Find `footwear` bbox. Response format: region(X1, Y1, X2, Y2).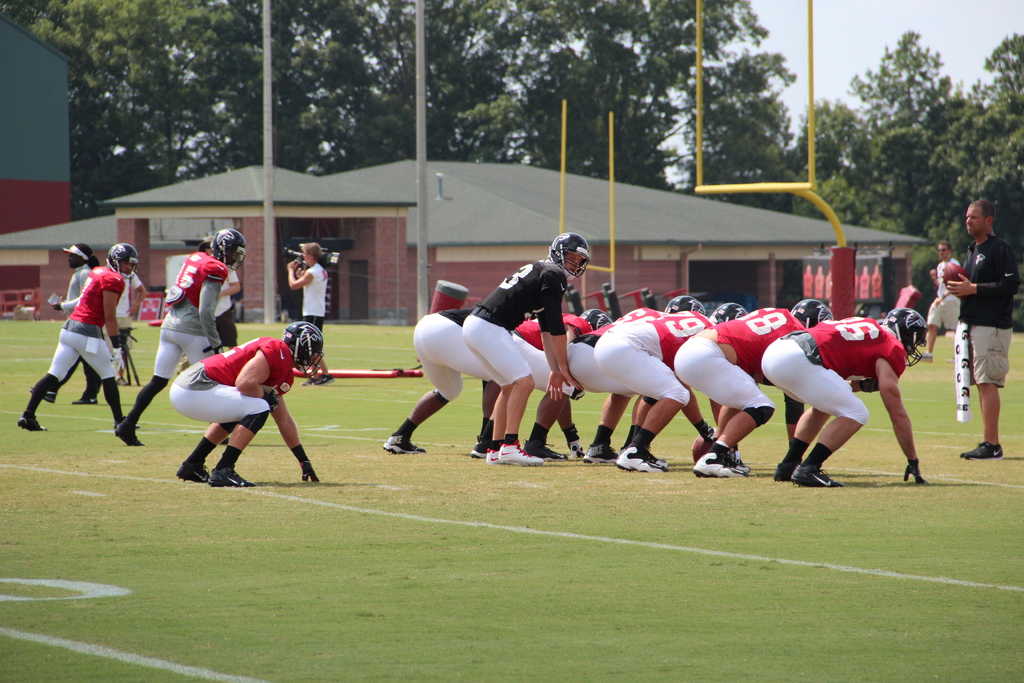
region(70, 390, 97, 406).
